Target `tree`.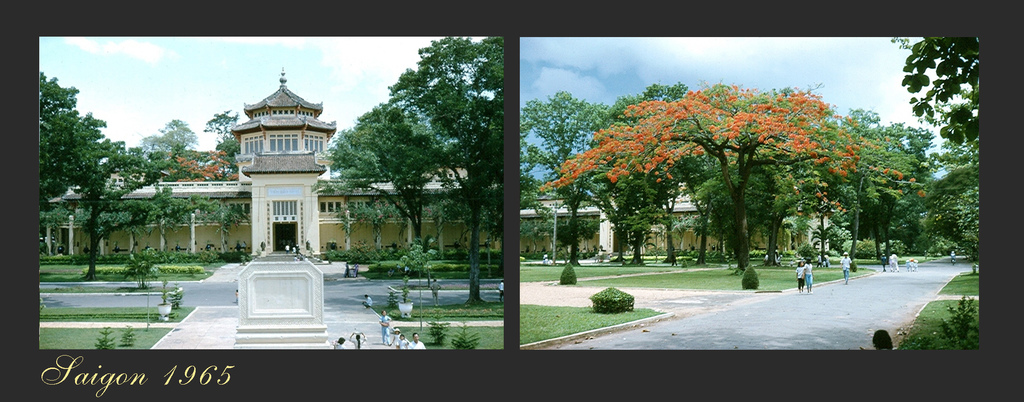
Target region: (x1=520, y1=89, x2=627, y2=268).
